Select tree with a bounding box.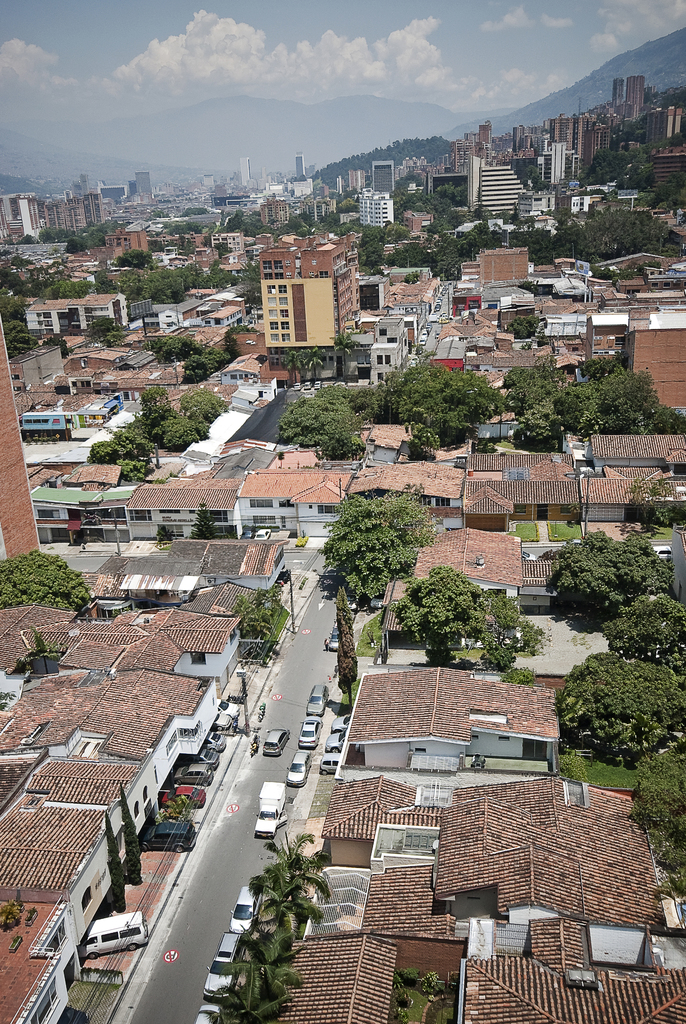
{"left": 149, "top": 336, "right": 209, "bottom": 360}.
